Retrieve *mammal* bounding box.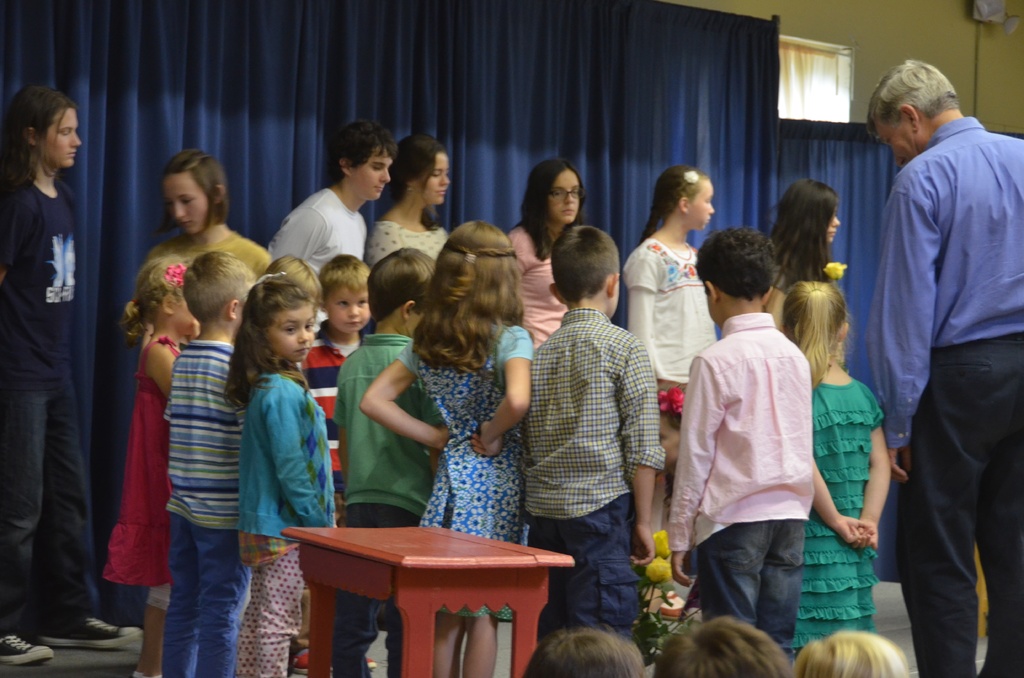
Bounding box: rect(333, 247, 440, 672).
